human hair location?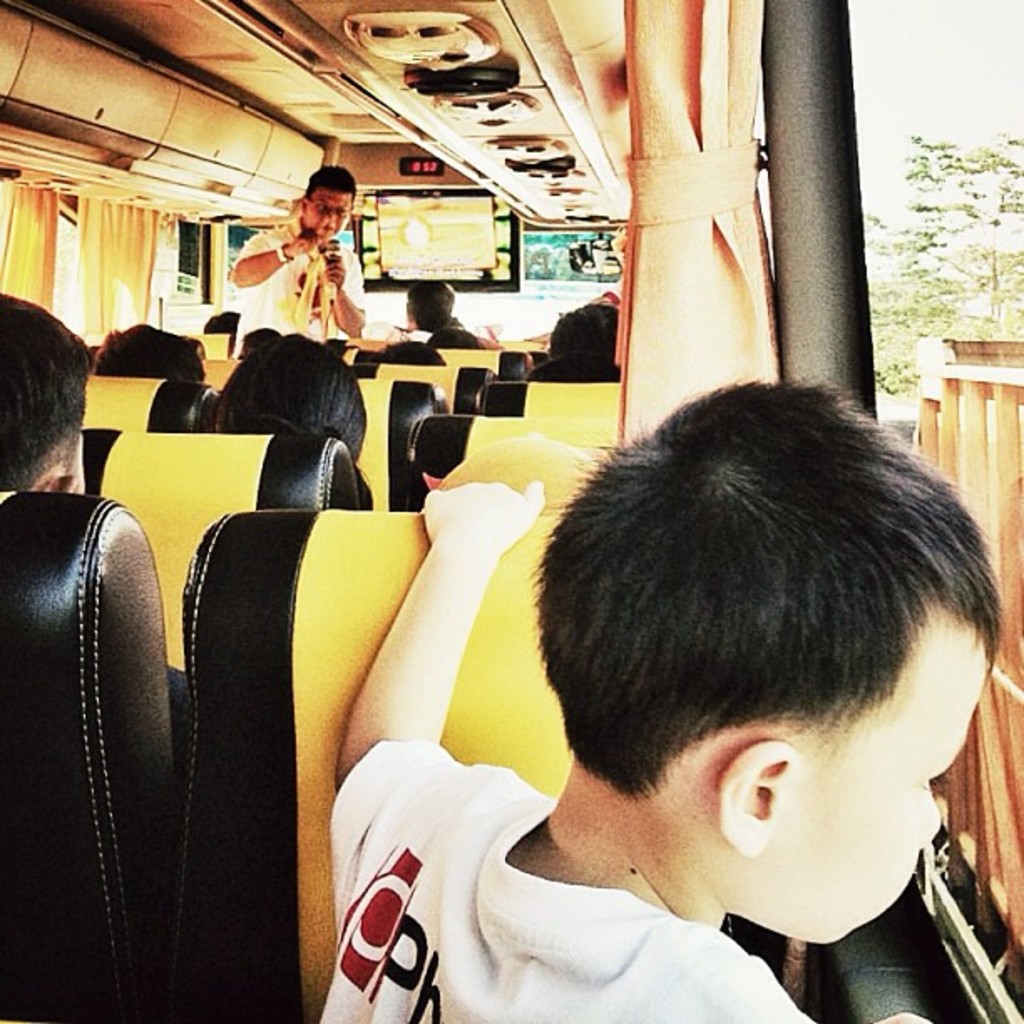
[537, 363, 982, 887]
